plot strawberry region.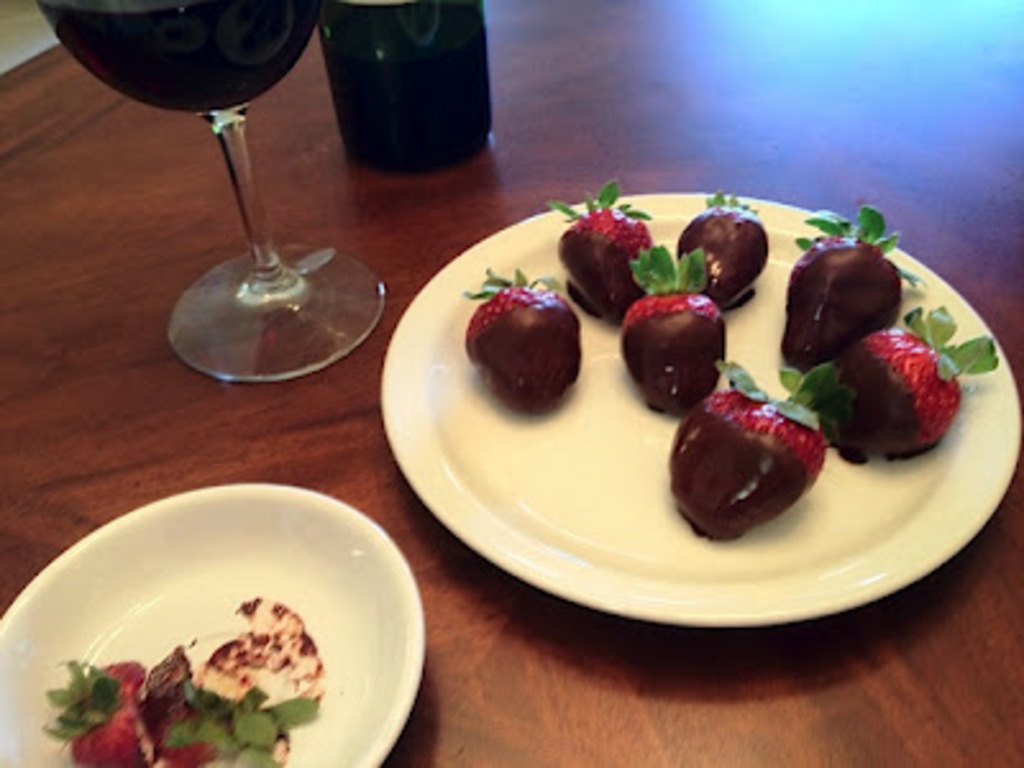
Plotted at <box>151,686,248,765</box>.
